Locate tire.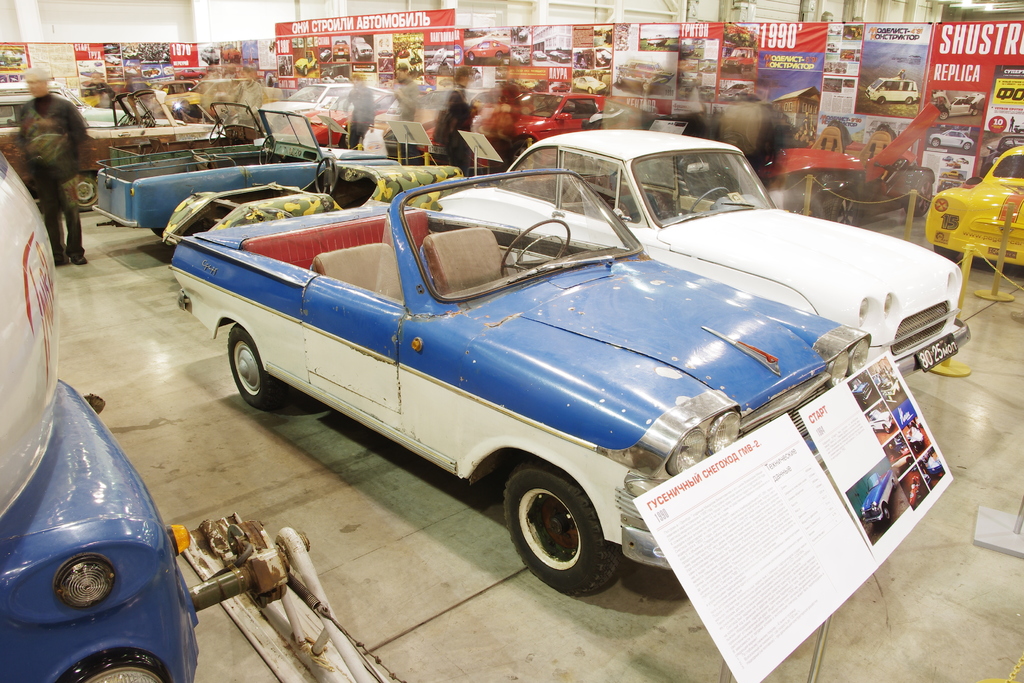
Bounding box: 586,86,591,95.
